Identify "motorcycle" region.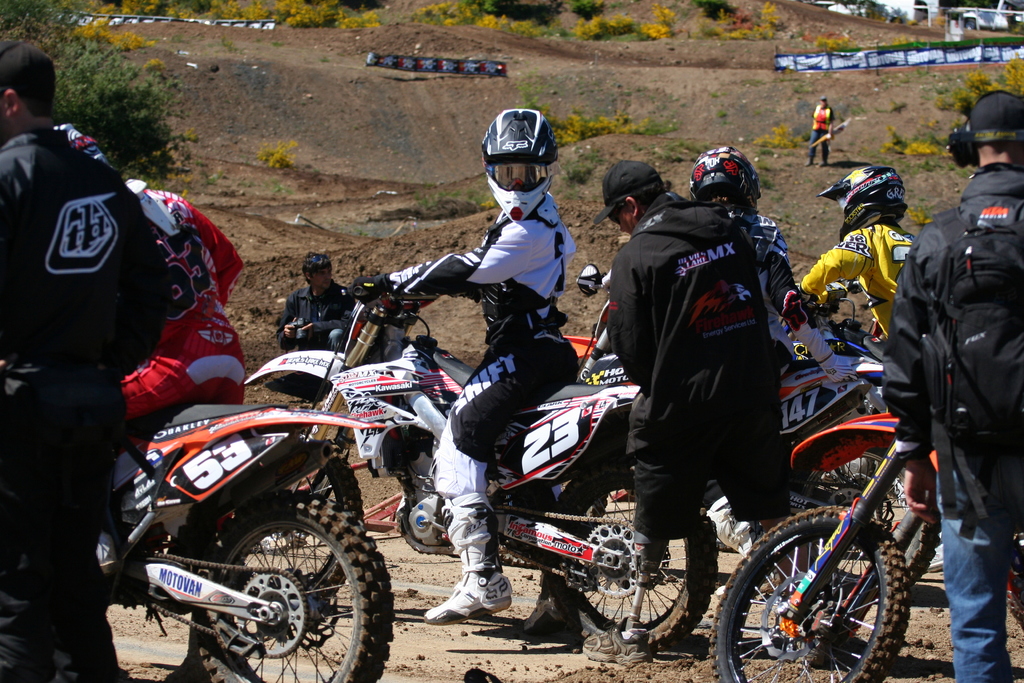
Region: Rect(104, 381, 388, 658).
